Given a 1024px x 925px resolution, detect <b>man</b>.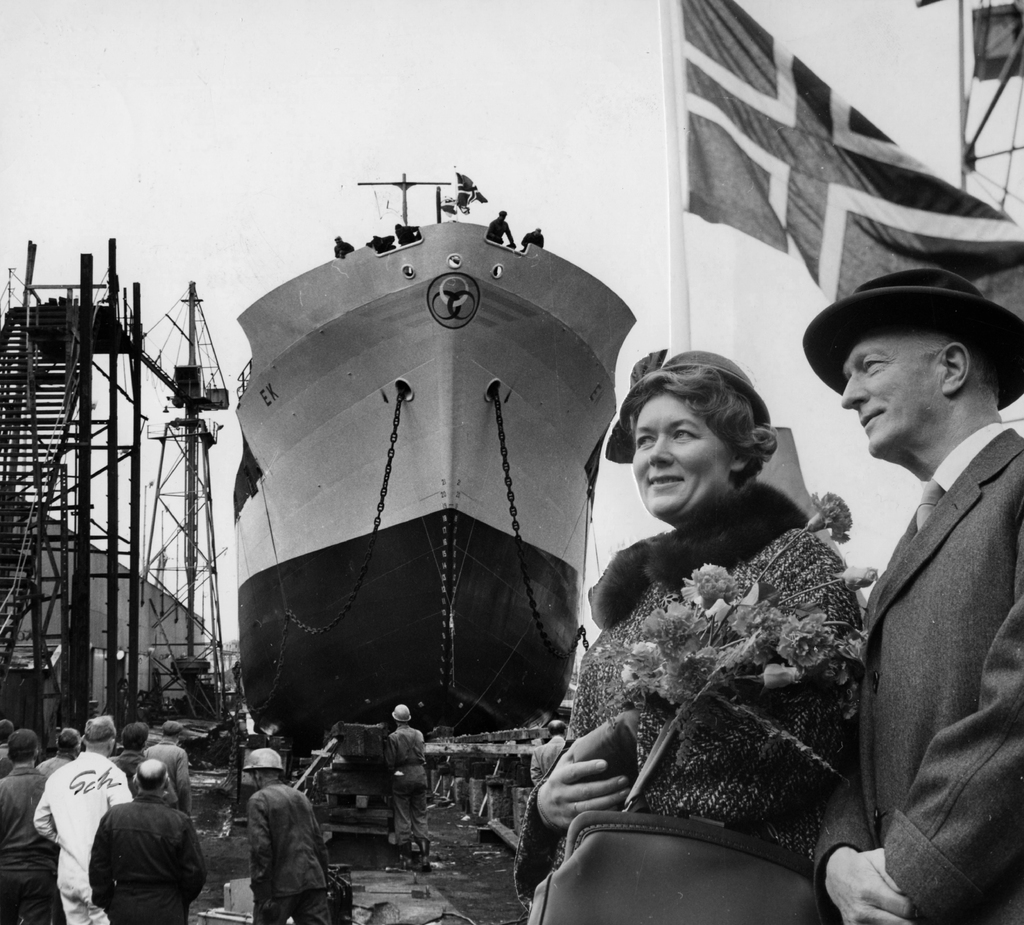
crop(518, 228, 545, 253).
